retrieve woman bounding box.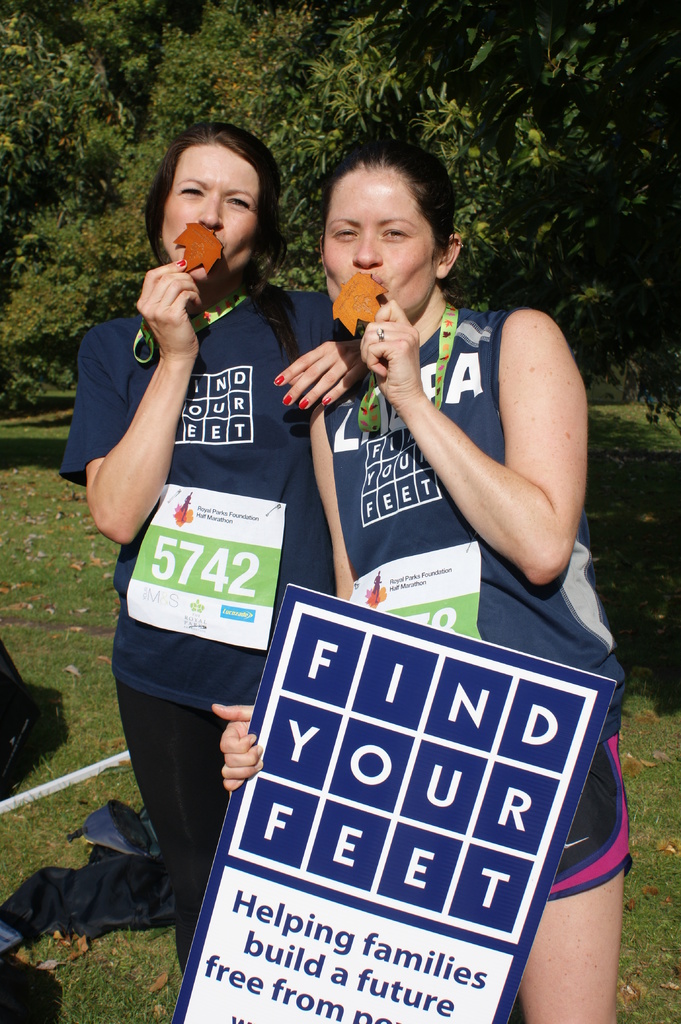
Bounding box: x1=209 y1=143 x2=637 y2=1023.
